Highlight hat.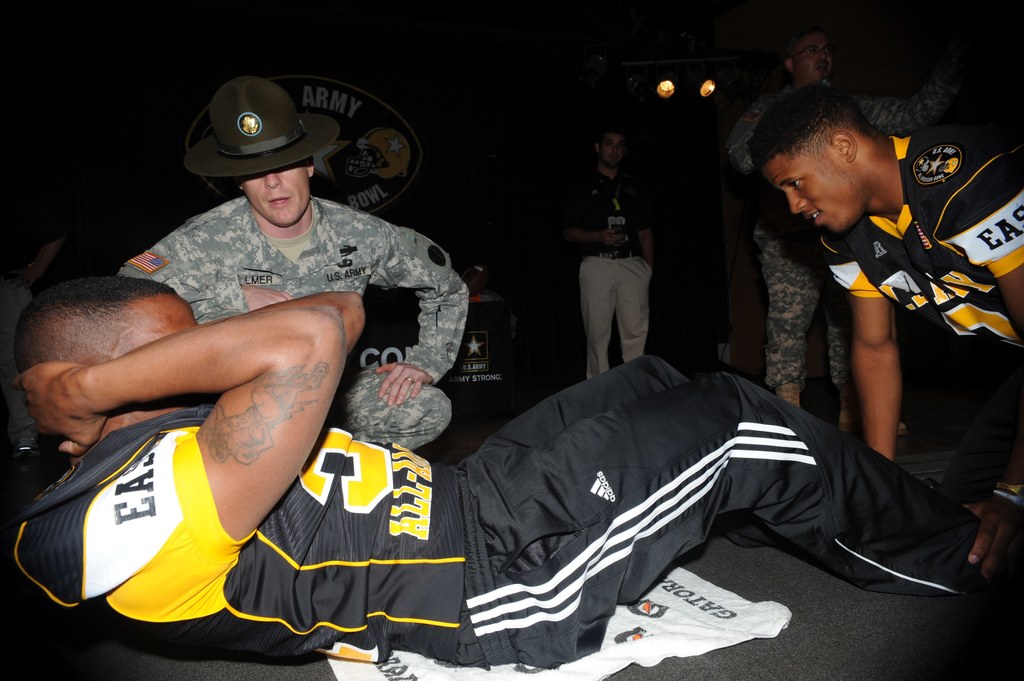
Highlighted region: pyautogui.locateOnScreen(181, 76, 343, 175).
